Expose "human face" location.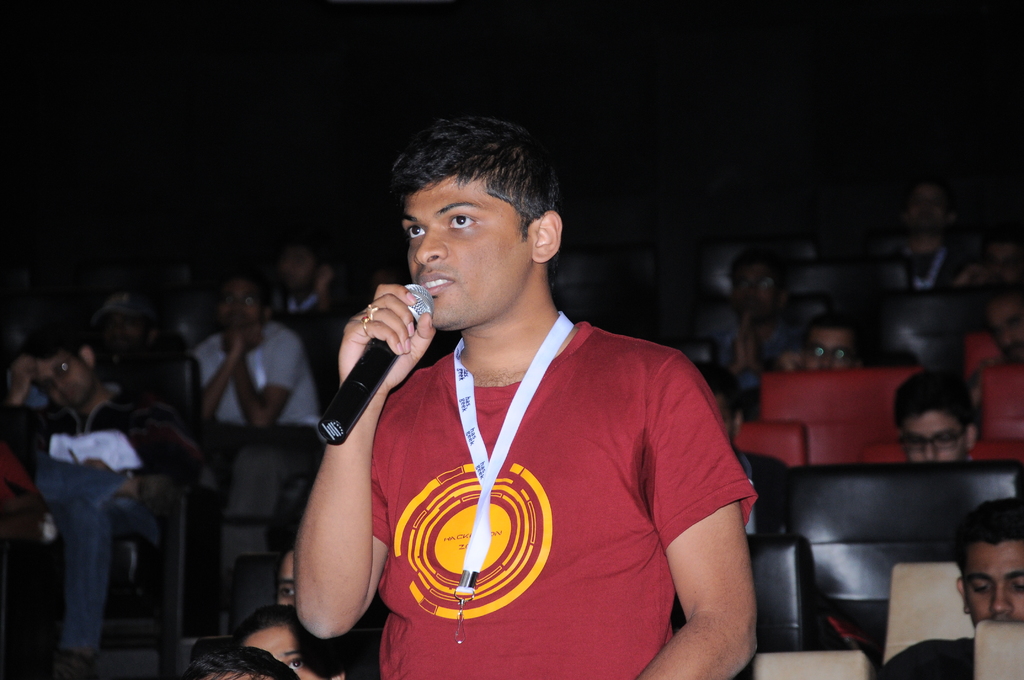
Exposed at l=31, t=355, r=94, b=400.
